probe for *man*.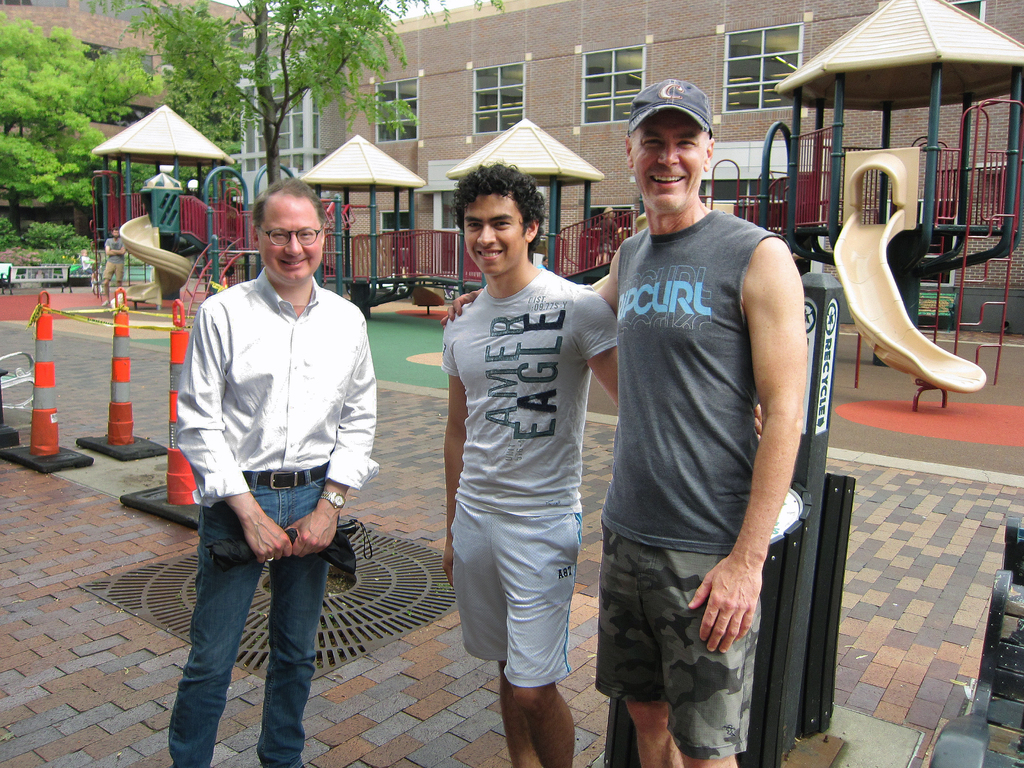
Probe result: [left=168, top=169, right=382, bottom=767].
